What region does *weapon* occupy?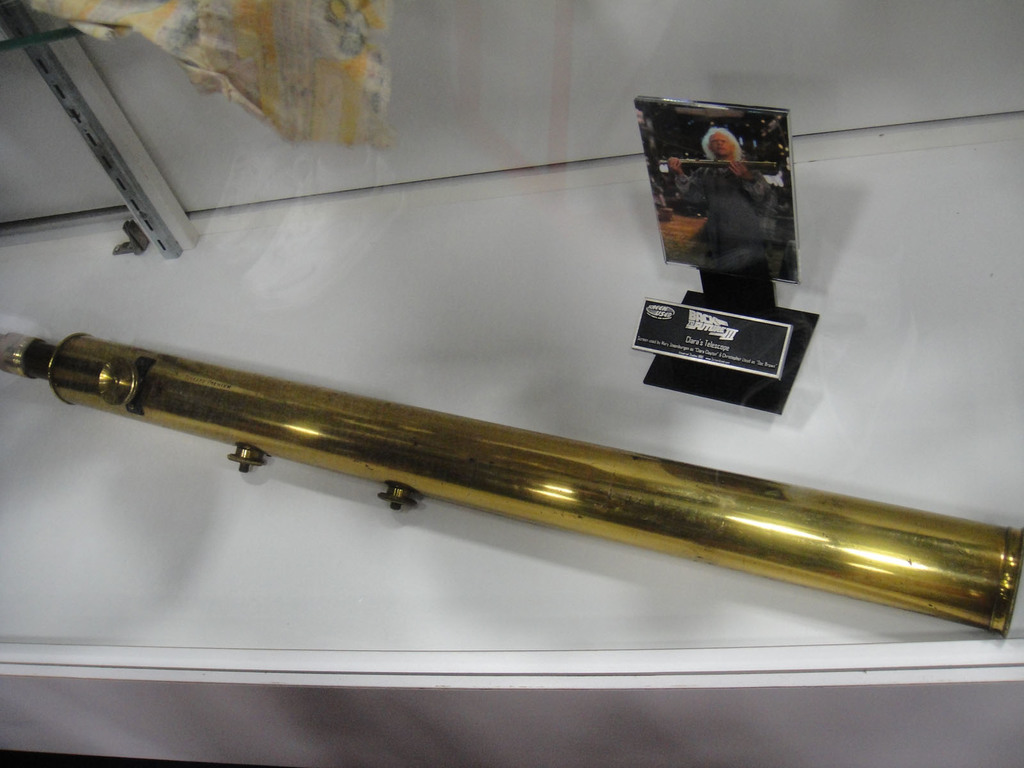
0 335 1023 641.
